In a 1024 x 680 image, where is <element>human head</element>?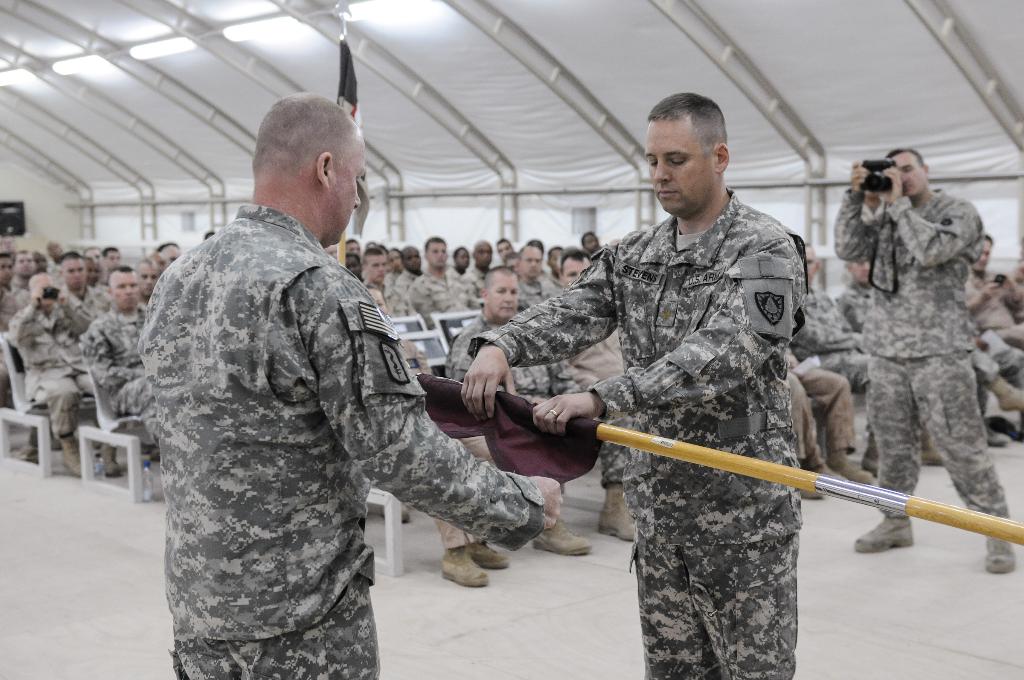
box=[149, 249, 165, 275].
